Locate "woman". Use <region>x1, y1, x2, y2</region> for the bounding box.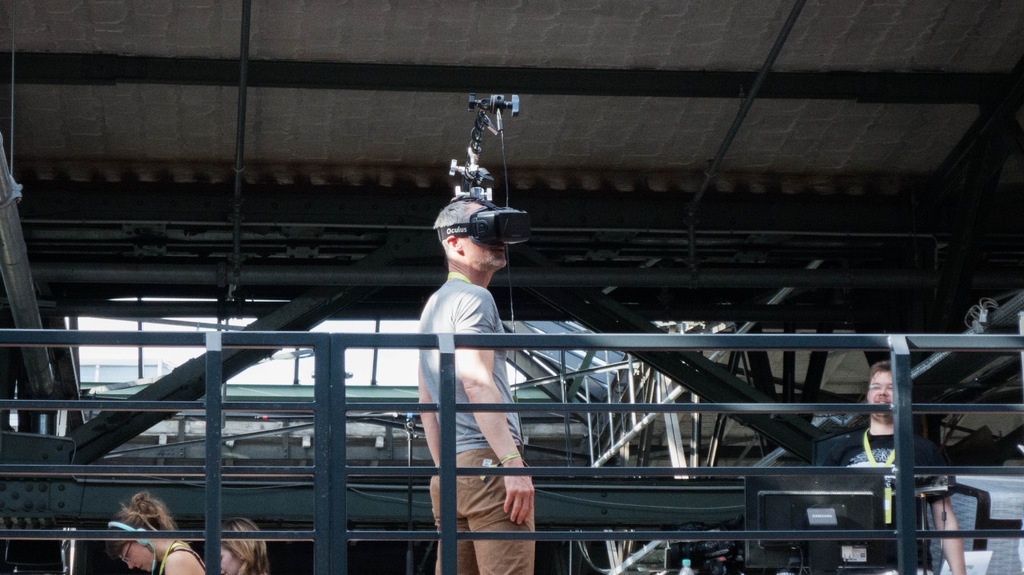
<region>101, 490, 208, 574</region>.
